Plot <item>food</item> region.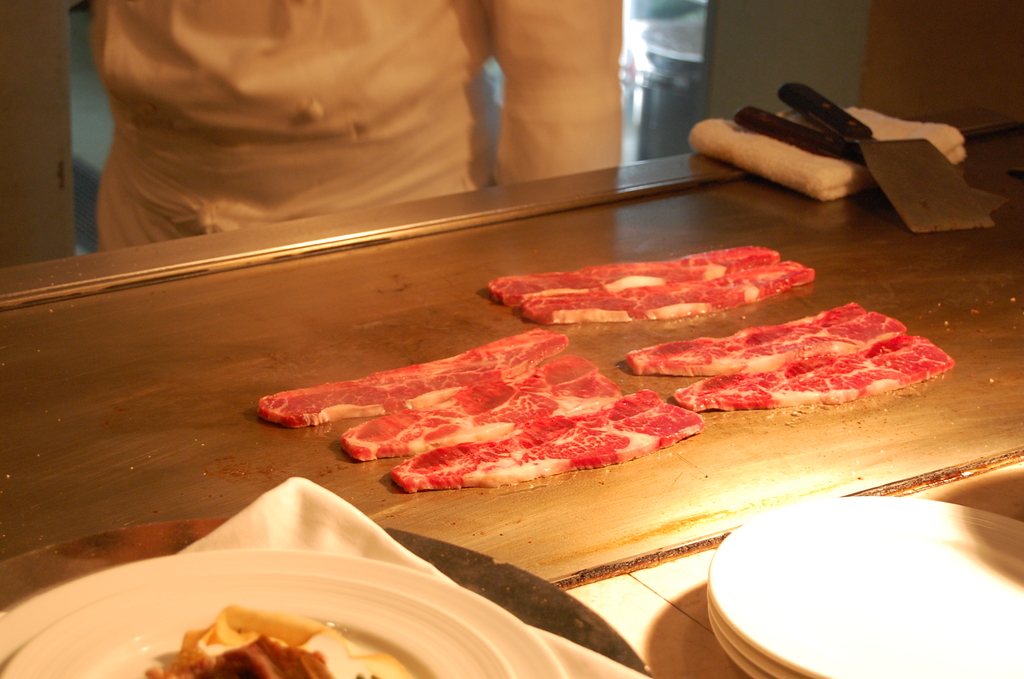
Plotted at Rect(626, 302, 904, 379).
